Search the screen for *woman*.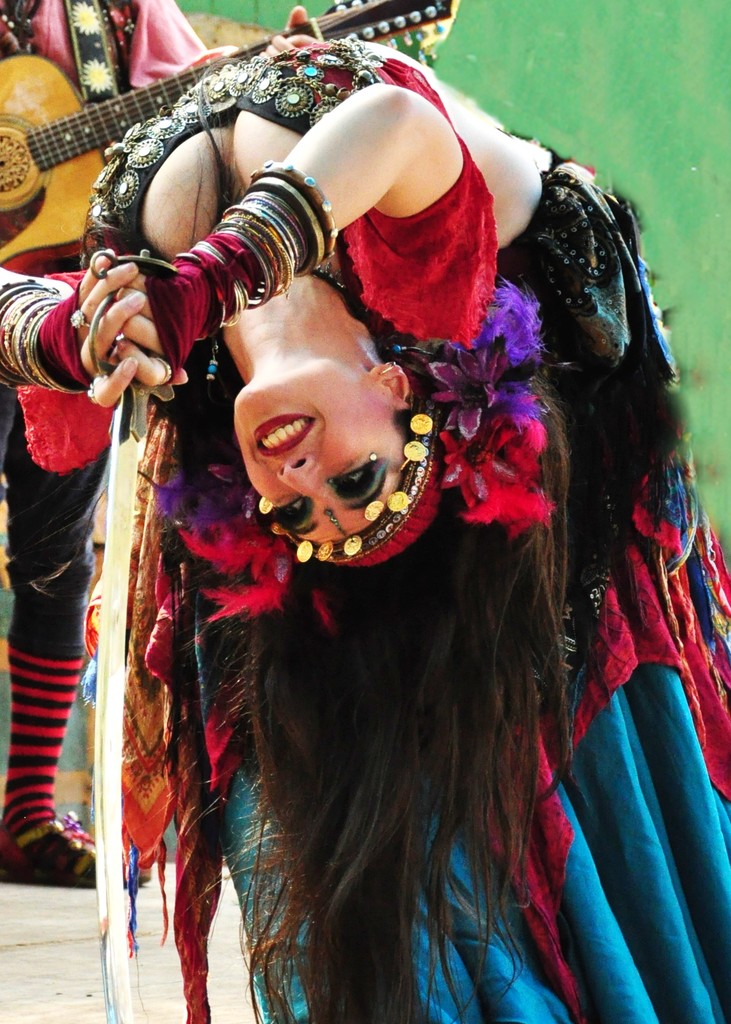
Found at rect(61, 36, 678, 990).
